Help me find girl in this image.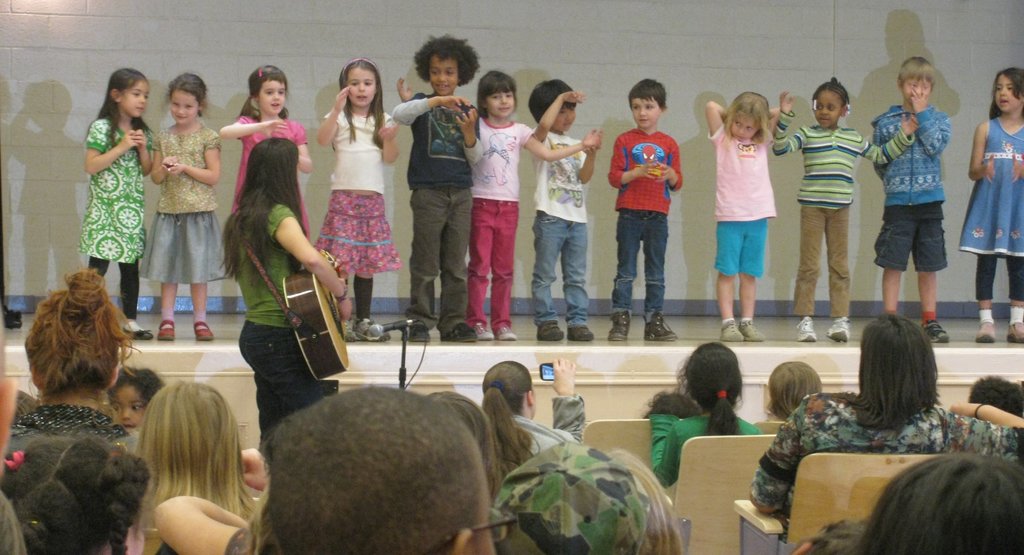
Found it: <box>220,61,312,247</box>.
